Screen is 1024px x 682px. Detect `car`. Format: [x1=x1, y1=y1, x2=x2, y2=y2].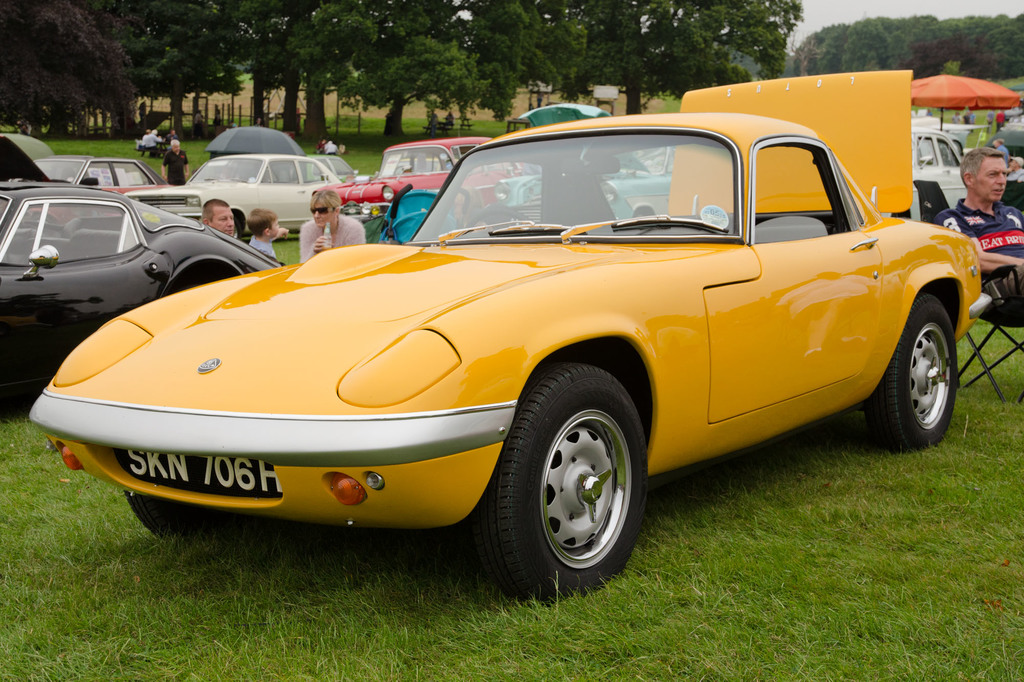
[x1=28, y1=116, x2=988, y2=584].
